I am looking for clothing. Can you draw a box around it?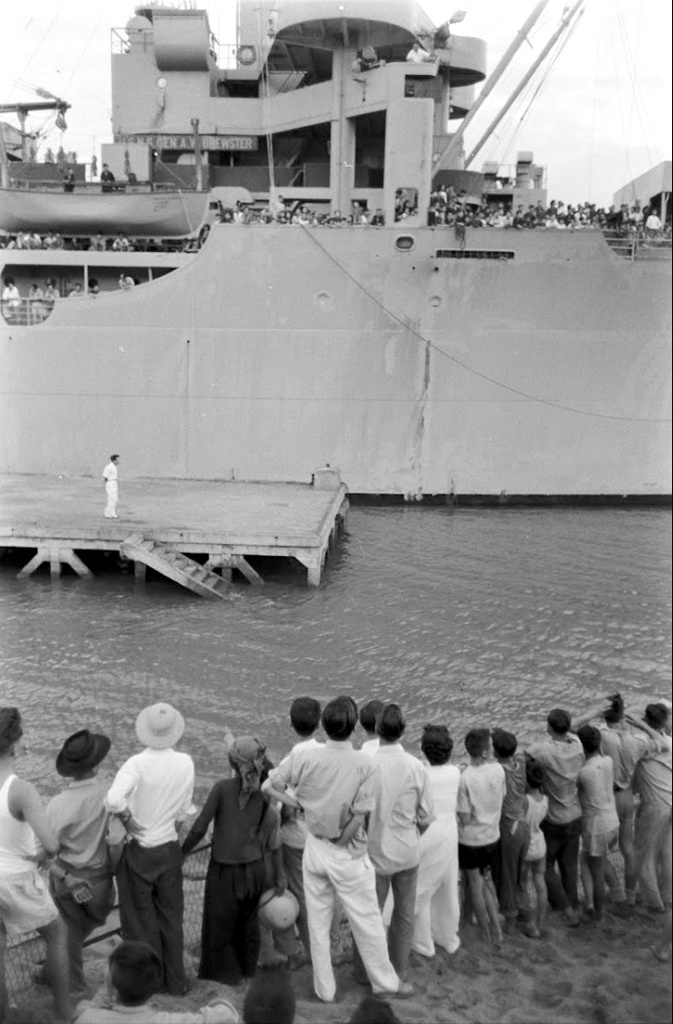
Sure, the bounding box is BBox(403, 753, 463, 956).
